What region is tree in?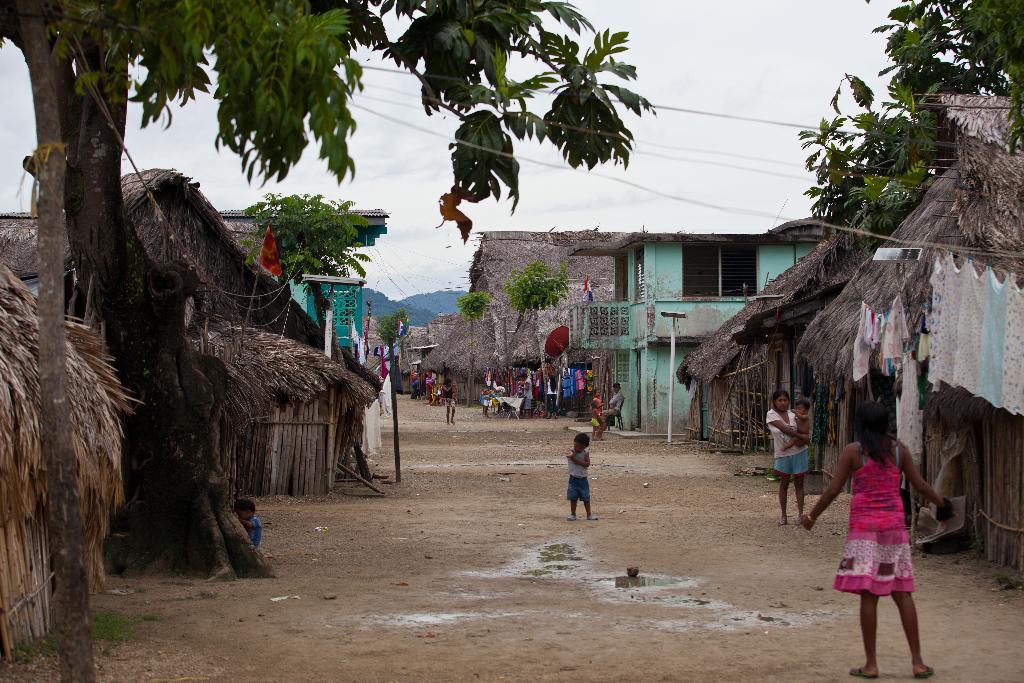
locate(1, 0, 95, 682).
